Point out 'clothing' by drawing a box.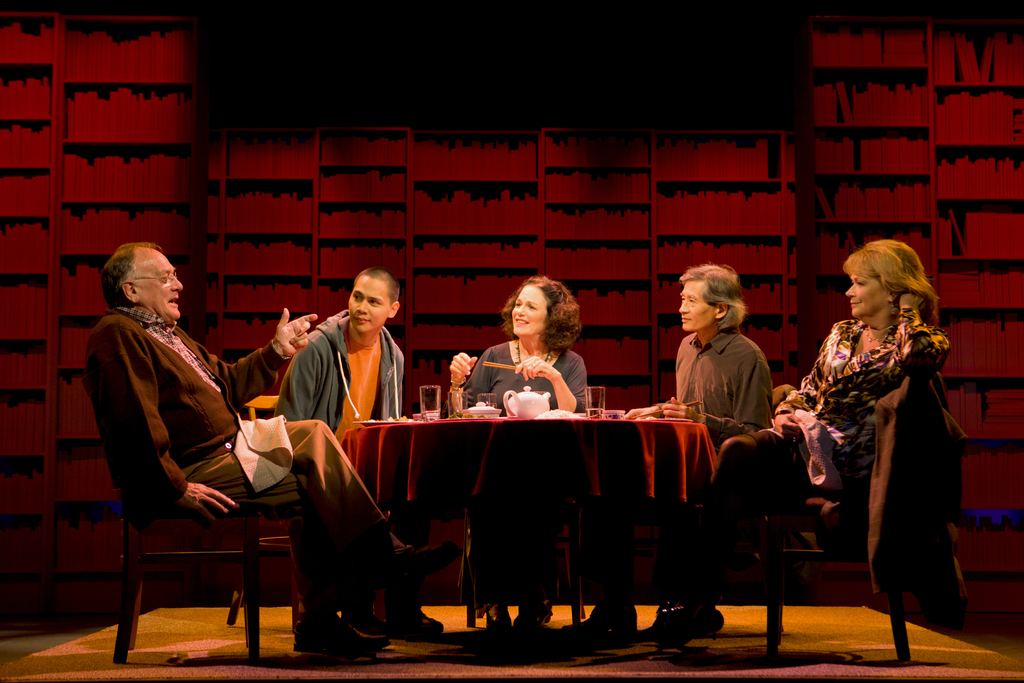
270,306,387,428.
